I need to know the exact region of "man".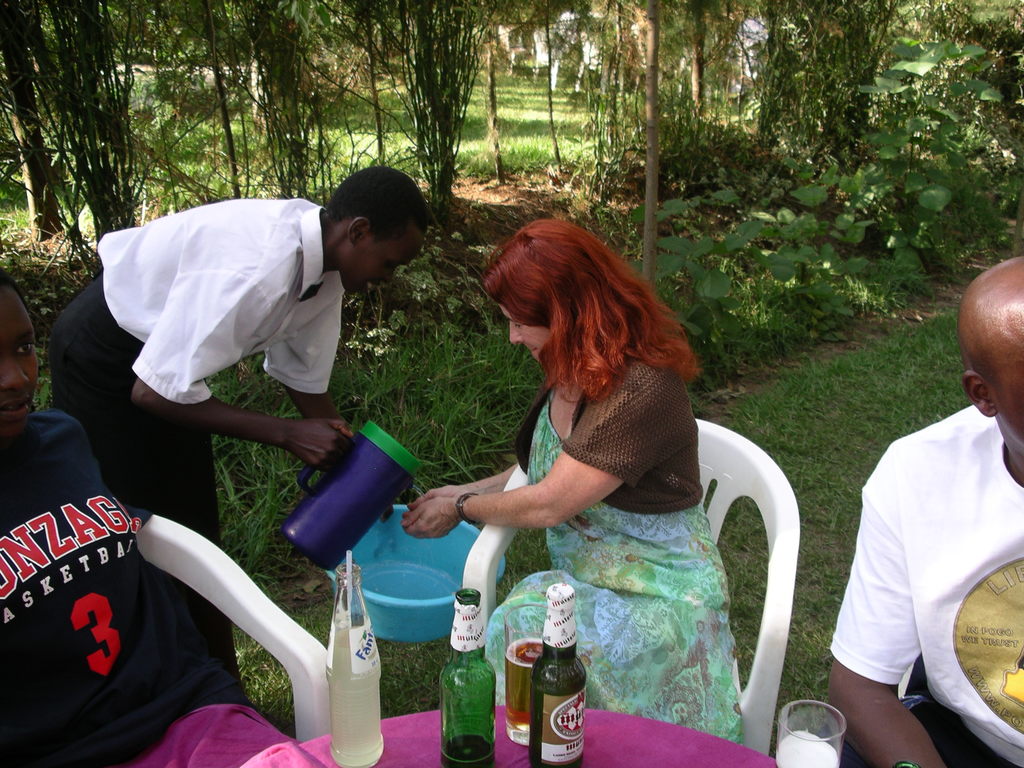
Region: locate(36, 166, 444, 713).
